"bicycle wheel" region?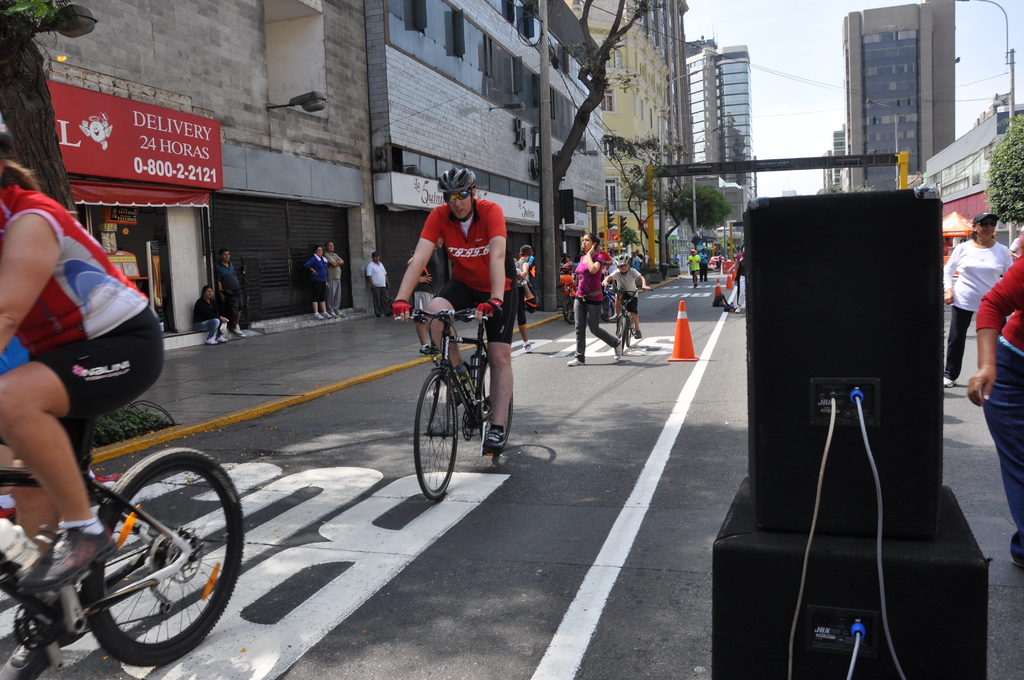
(left=627, top=312, right=641, bottom=351)
